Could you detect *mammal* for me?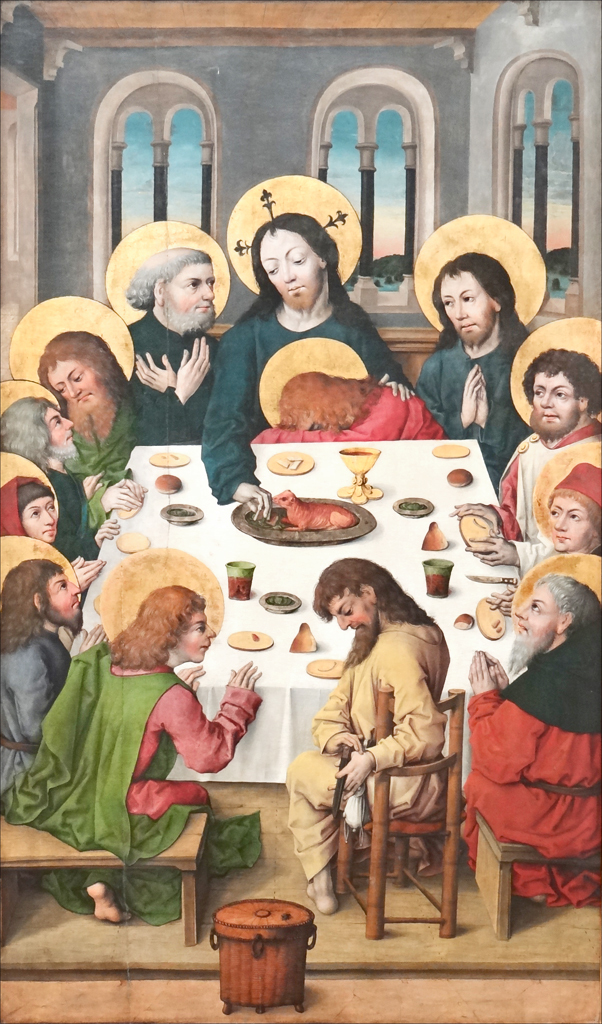
Detection result: bbox=[0, 475, 105, 611].
